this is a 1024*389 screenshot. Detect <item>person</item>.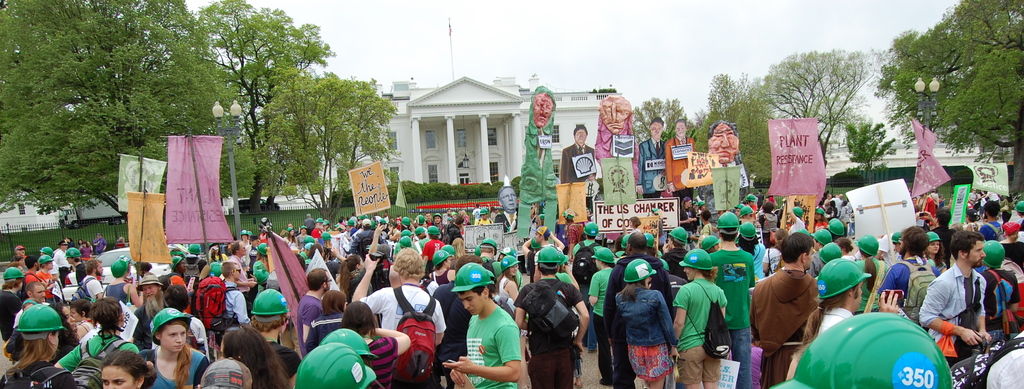
[495,184,520,231].
